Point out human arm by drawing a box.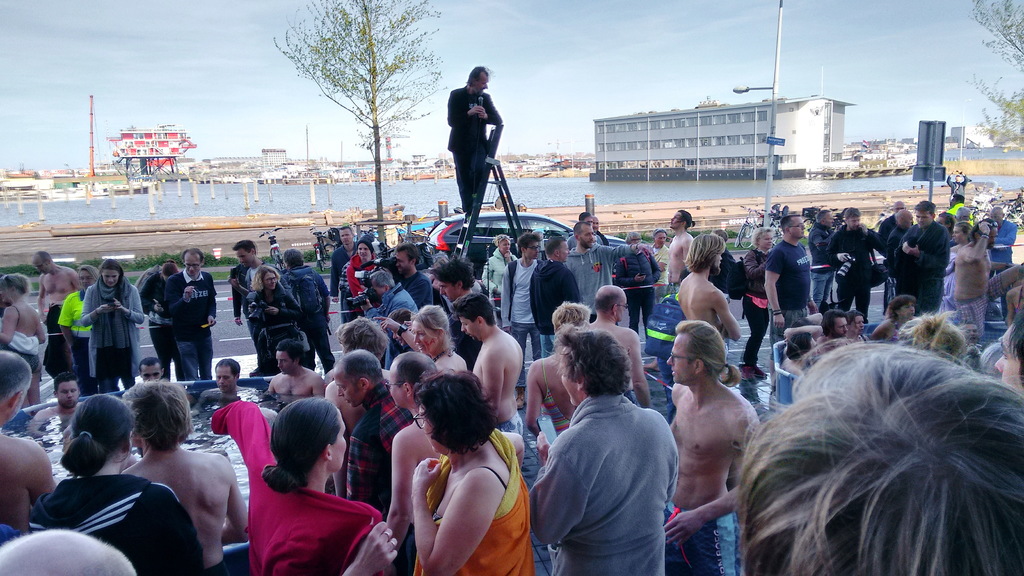
[x1=600, y1=241, x2=657, y2=266].
